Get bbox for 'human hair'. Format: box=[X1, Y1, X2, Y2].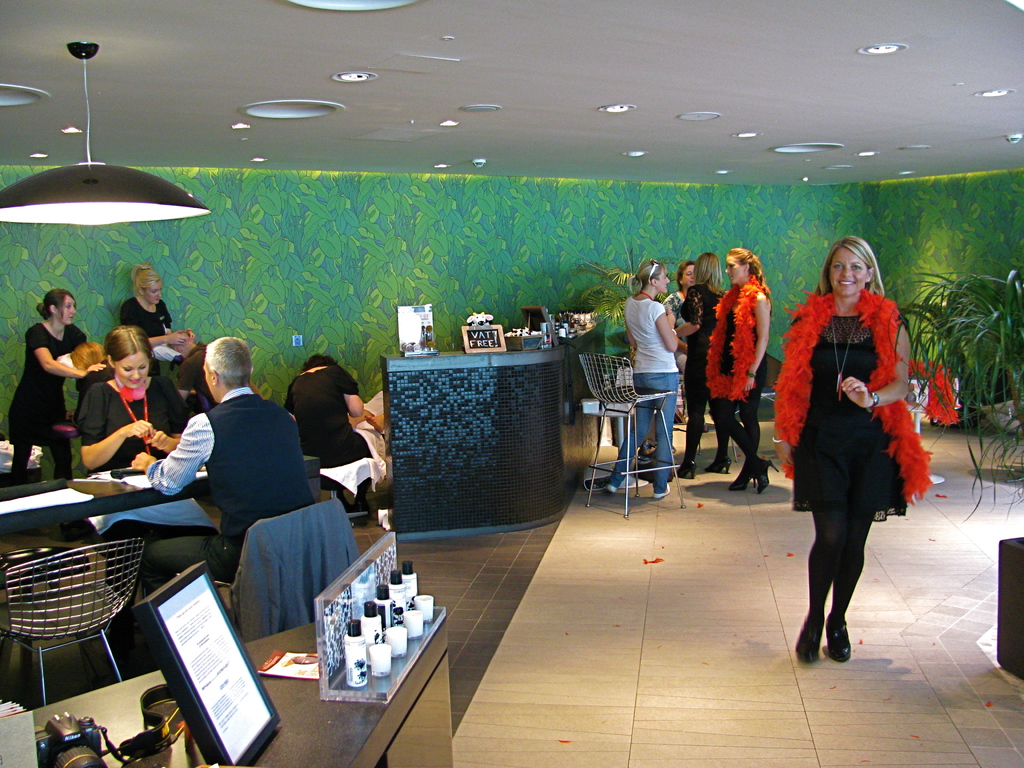
box=[131, 262, 163, 298].
